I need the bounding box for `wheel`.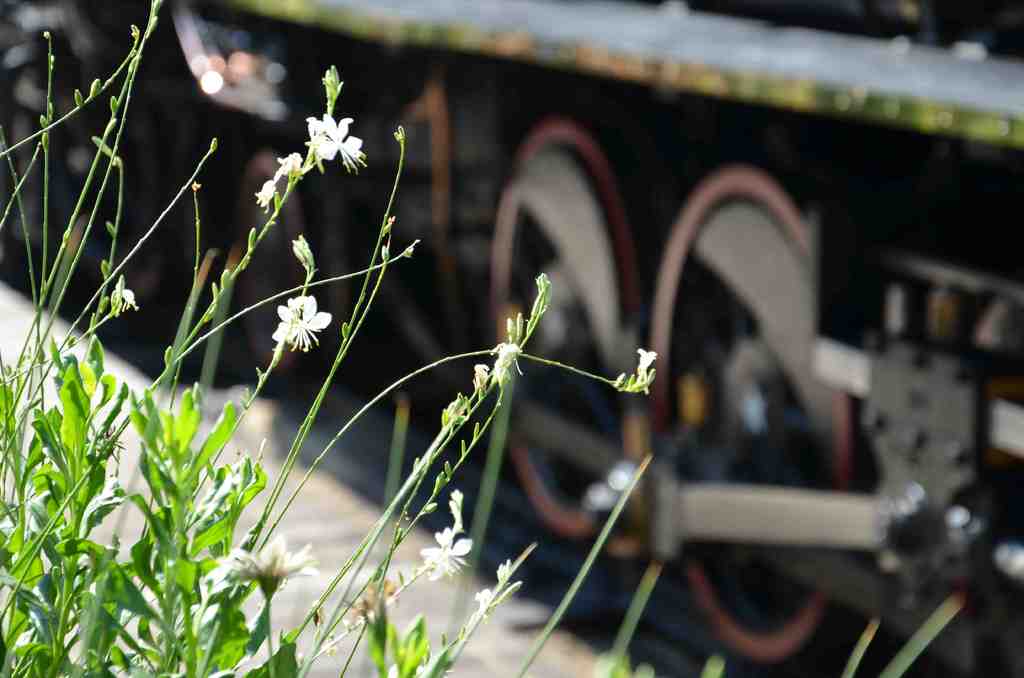
Here it is: Rect(489, 120, 649, 536).
